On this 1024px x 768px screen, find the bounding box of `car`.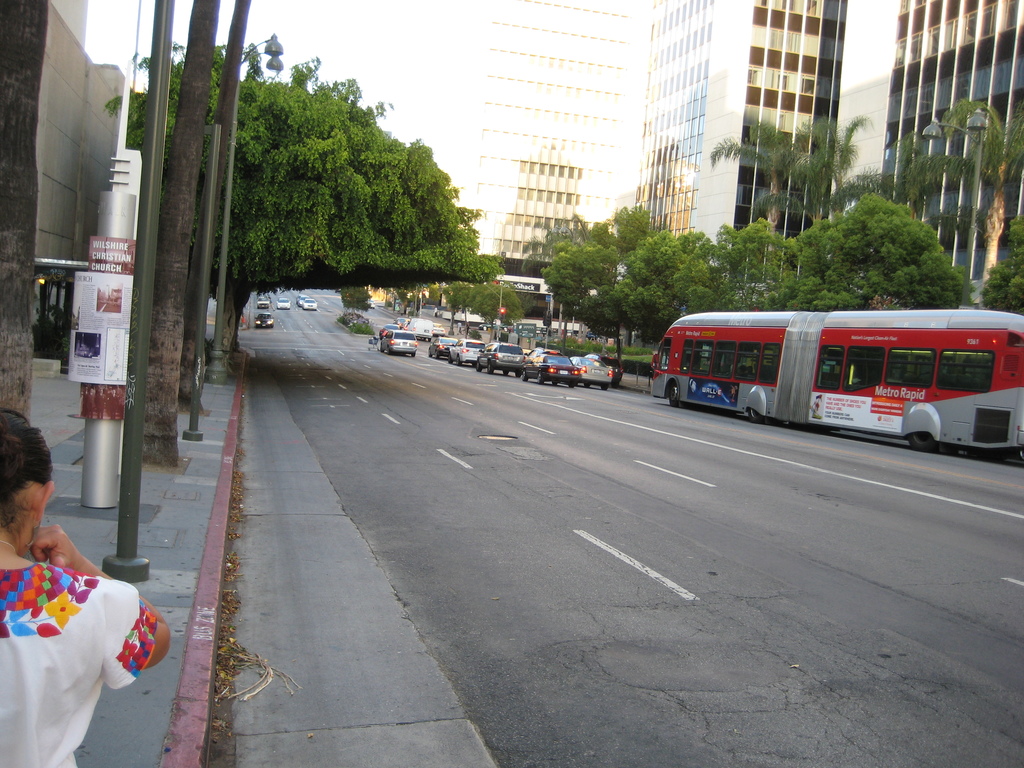
Bounding box: (x1=276, y1=296, x2=289, y2=310).
